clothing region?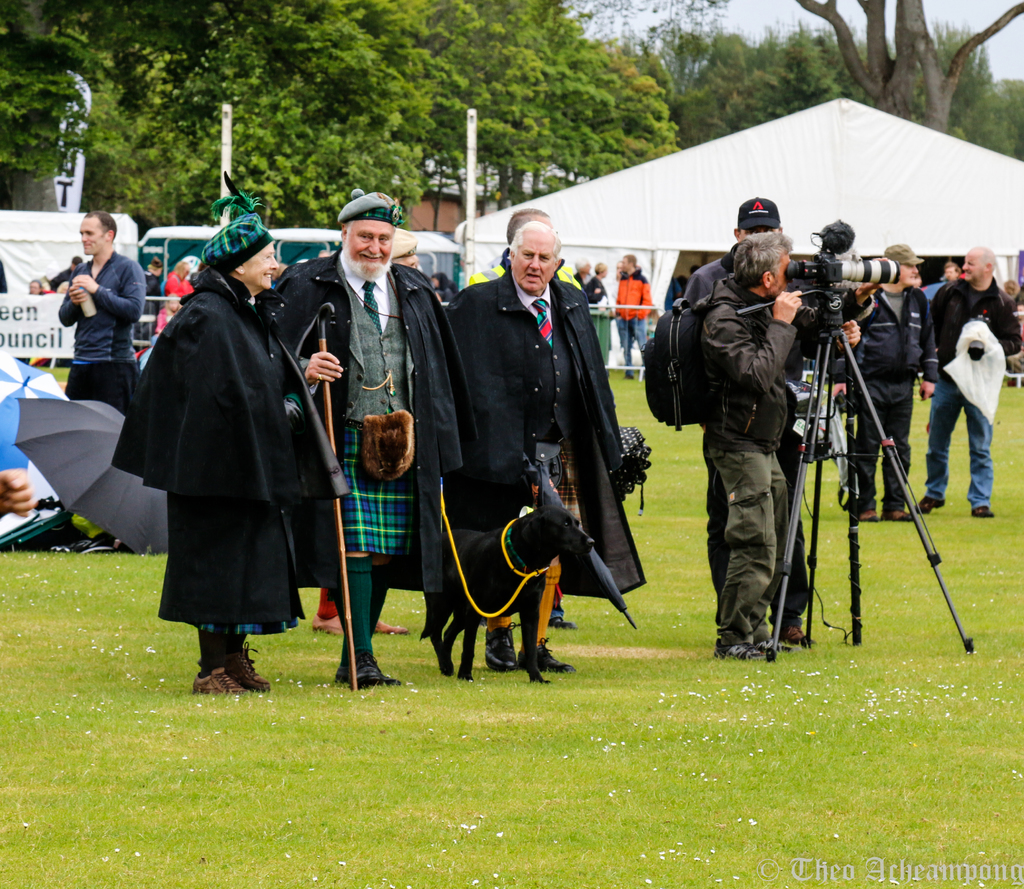
692, 272, 809, 652
